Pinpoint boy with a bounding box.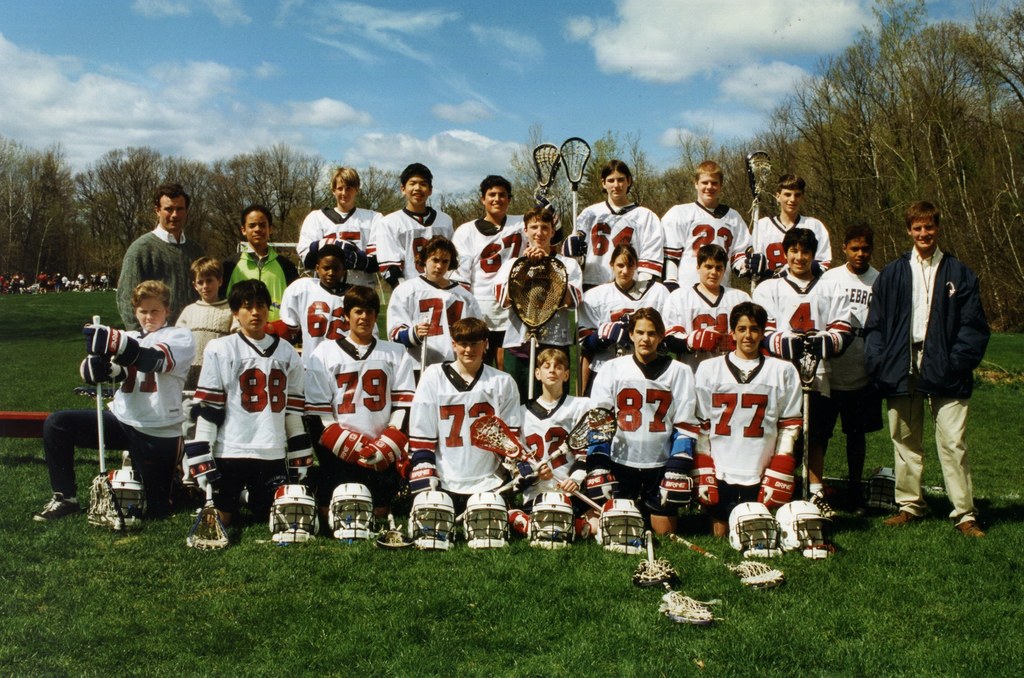
(303, 280, 415, 535).
